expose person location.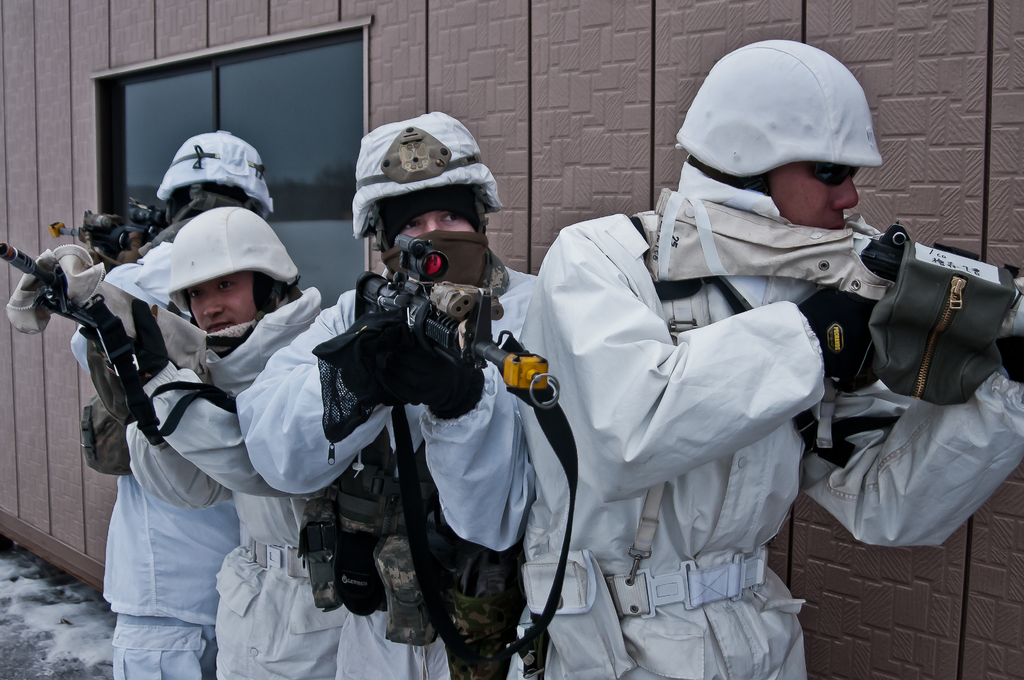
Exposed at (237, 111, 550, 679).
